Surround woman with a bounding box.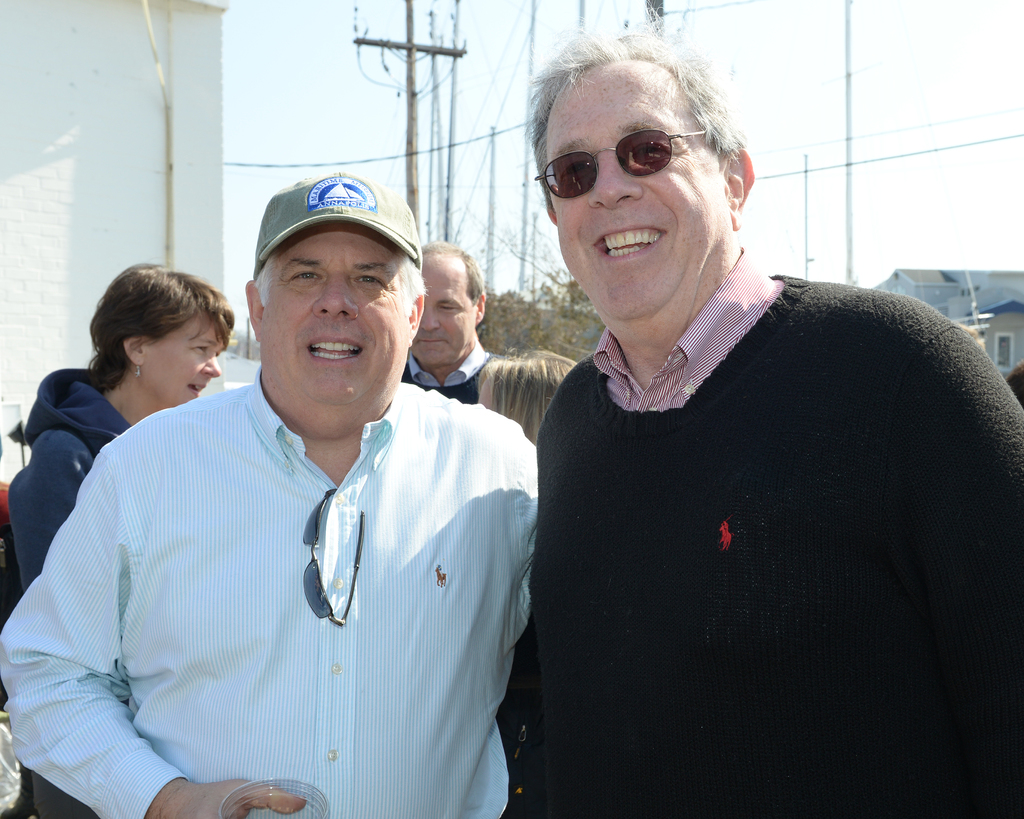
{"x1": 16, "y1": 270, "x2": 282, "y2": 583}.
